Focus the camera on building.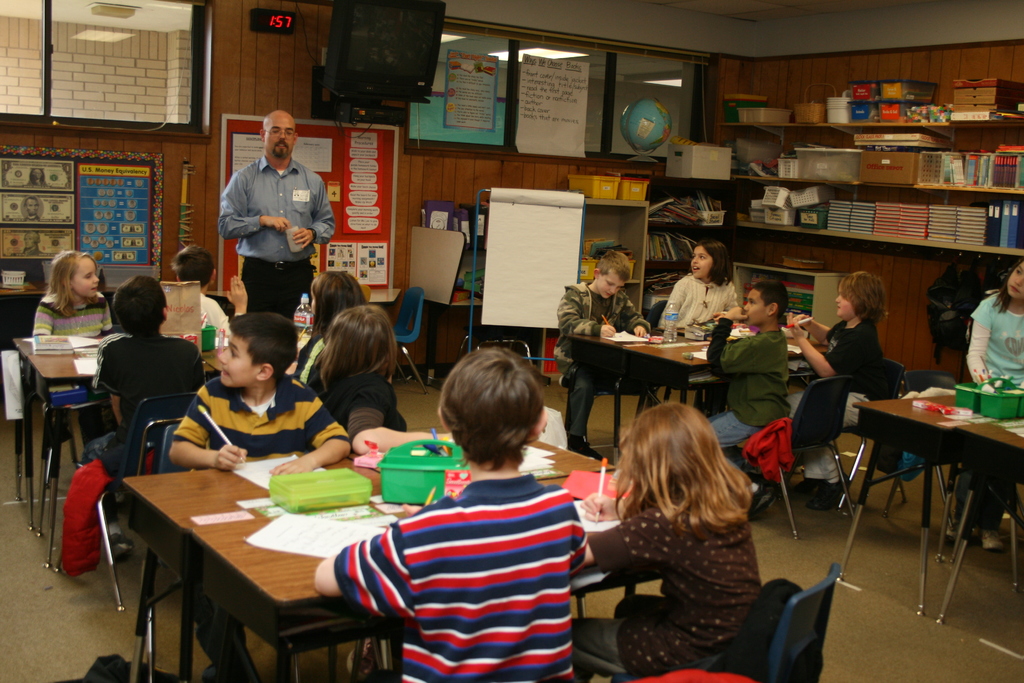
Focus region: l=0, t=0, r=1023, b=682.
